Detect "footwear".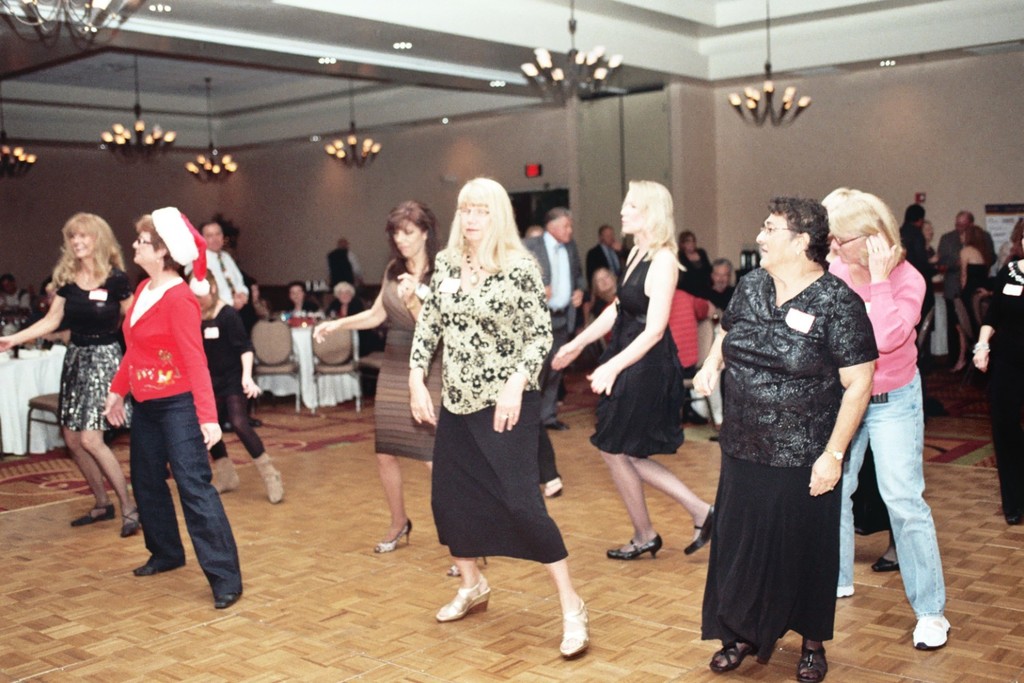
Detected at bbox(121, 503, 135, 538).
